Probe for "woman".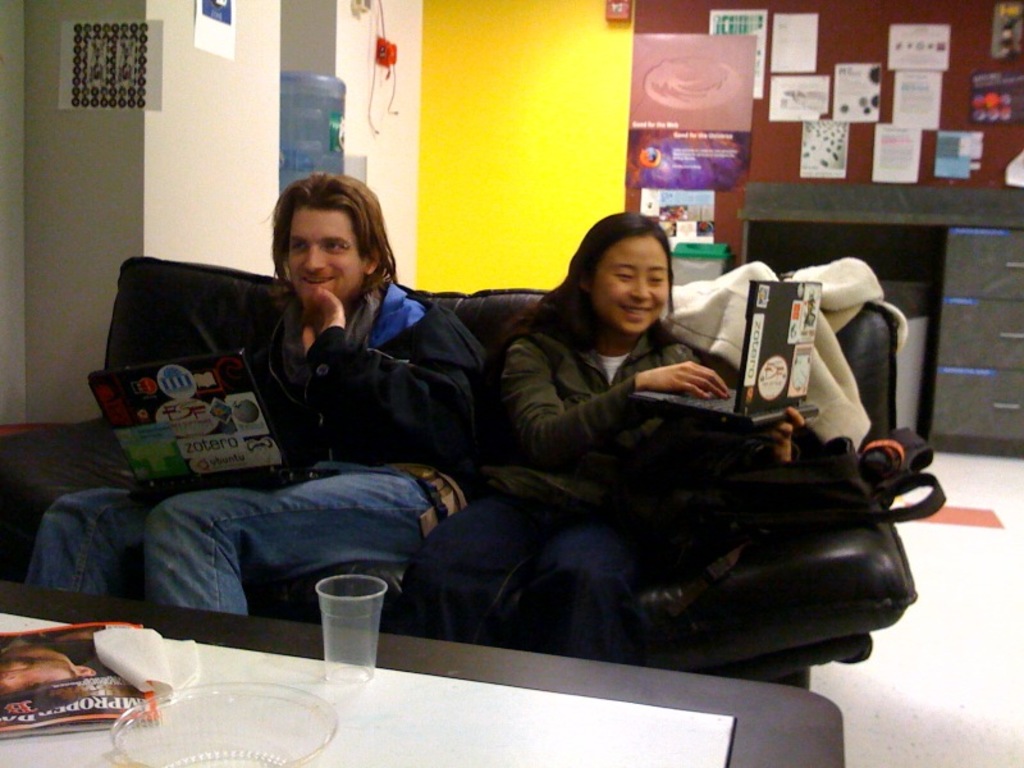
Probe result: [x1=470, y1=201, x2=822, y2=684].
